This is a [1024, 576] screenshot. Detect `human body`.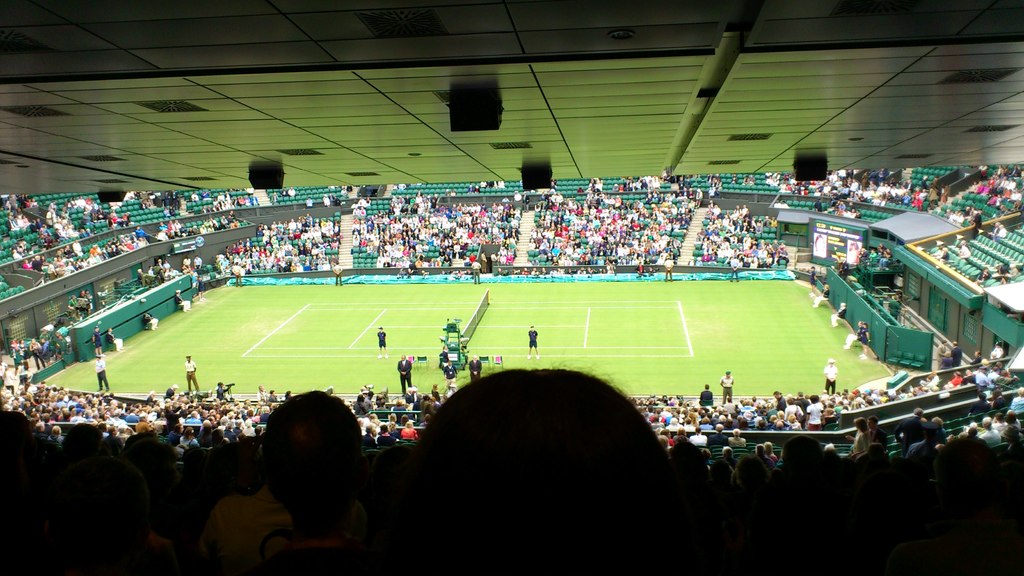
(703,387,716,413).
